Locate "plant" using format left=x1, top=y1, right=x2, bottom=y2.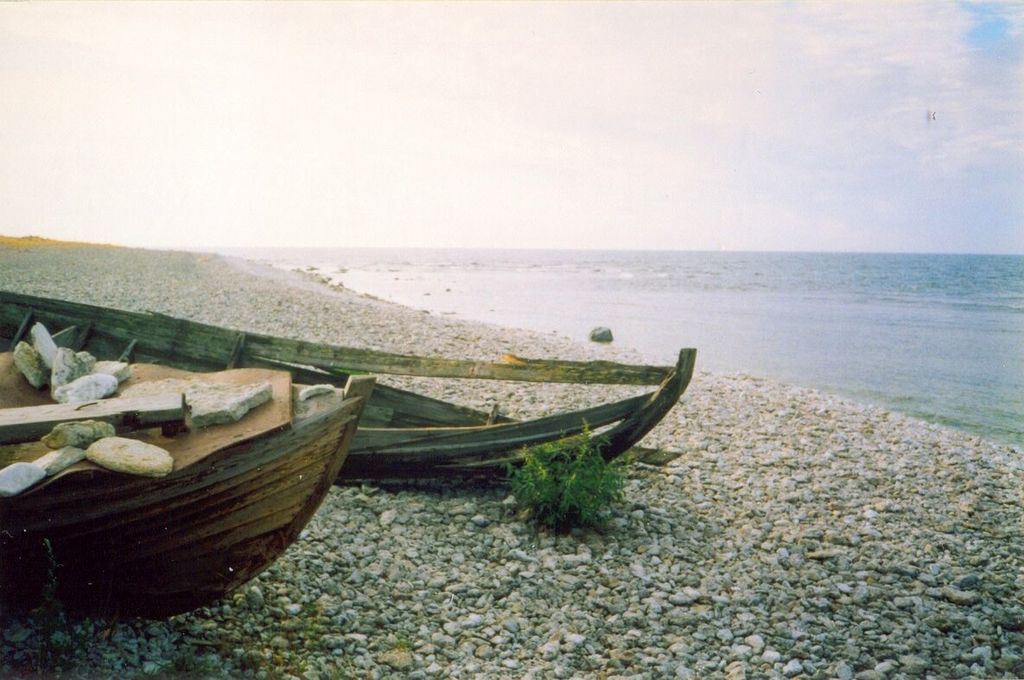
left=499, top=411, right=628, bottom=524.
